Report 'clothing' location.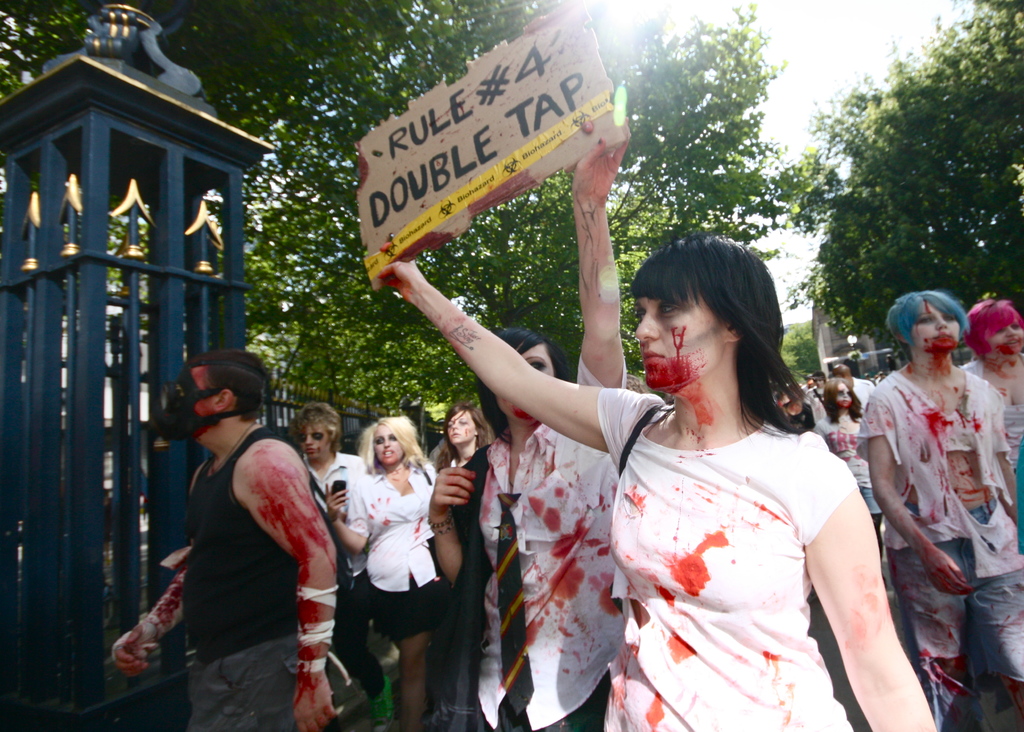
Report: 184:624:298:731.
